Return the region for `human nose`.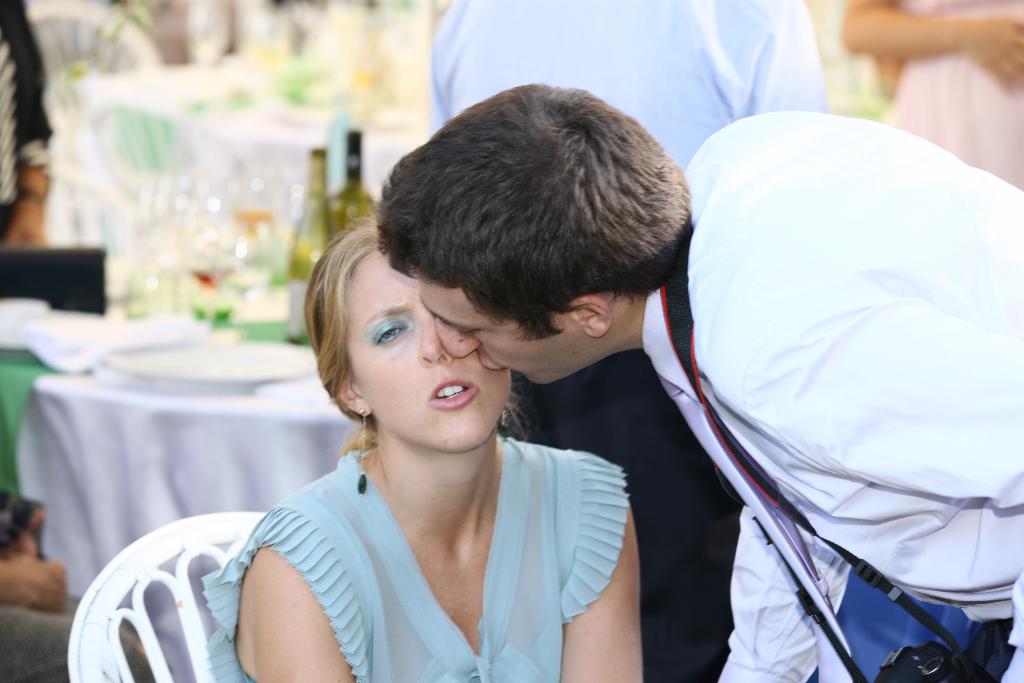
pyautogui.locateOnScreen(420, 313, 454, 361).
